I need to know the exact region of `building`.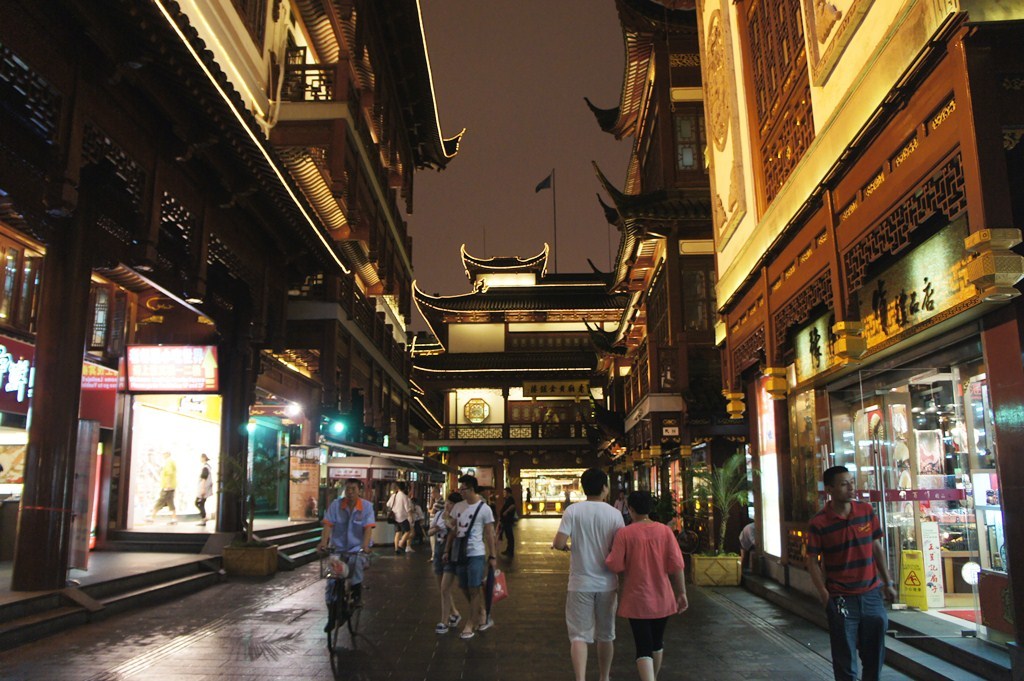
Region: [574,0,721,567].
